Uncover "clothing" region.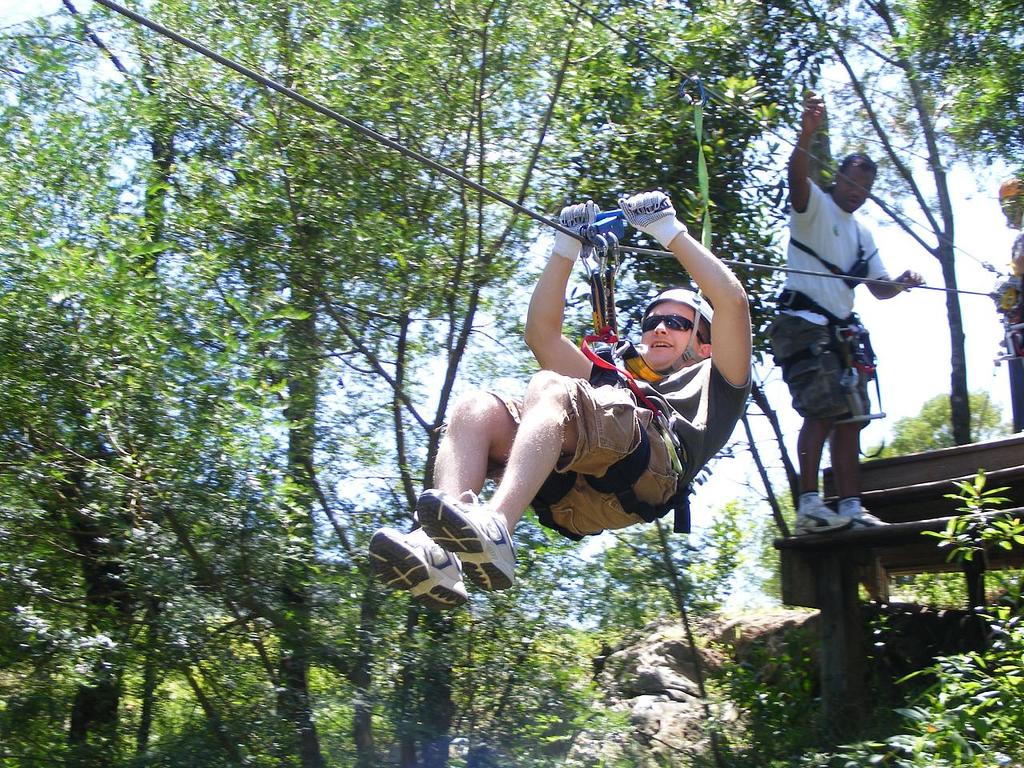
Uncovered: l=483, t=216, r=755, b=567.
